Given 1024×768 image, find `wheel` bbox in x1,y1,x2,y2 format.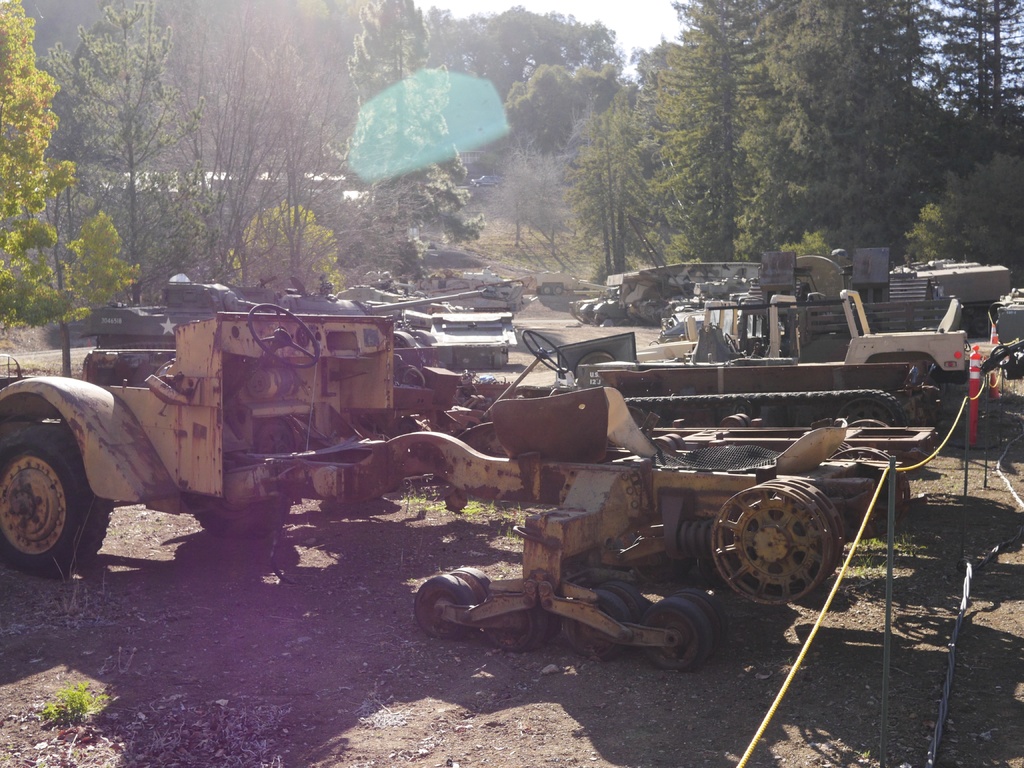
605,584,641,623.
